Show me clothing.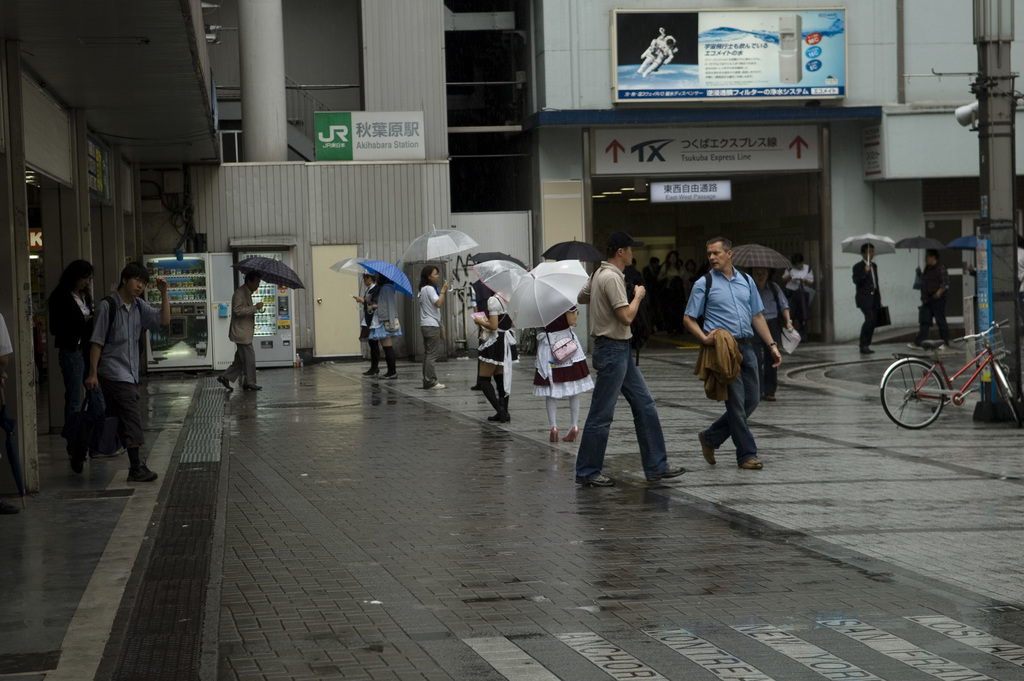
clothing is here: x1=468, y1=277, x2=490, y2=382.
